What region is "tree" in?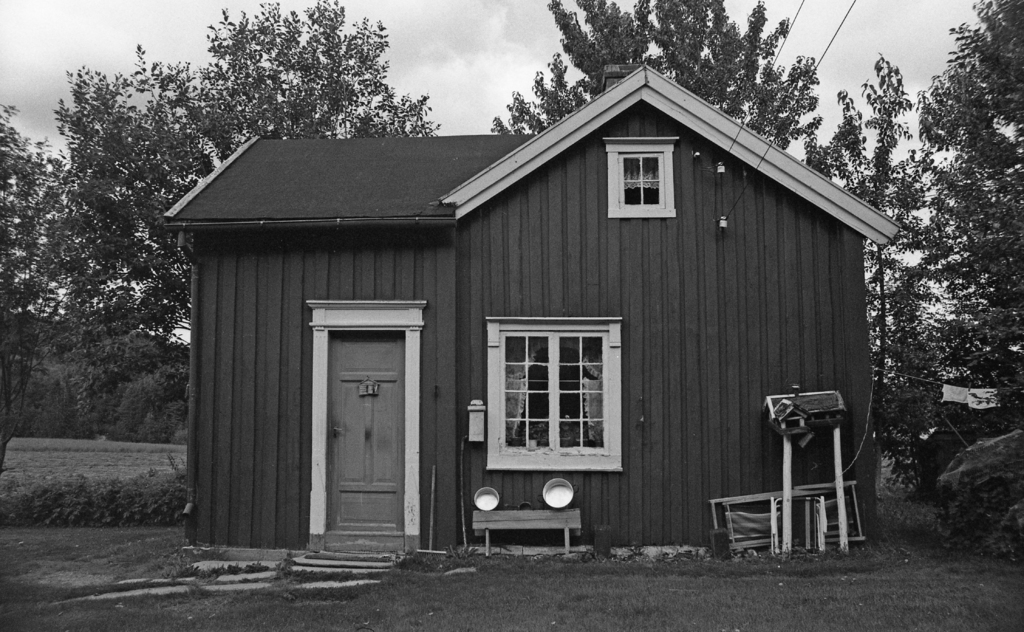
select_region(111, 325, 183, 433).
